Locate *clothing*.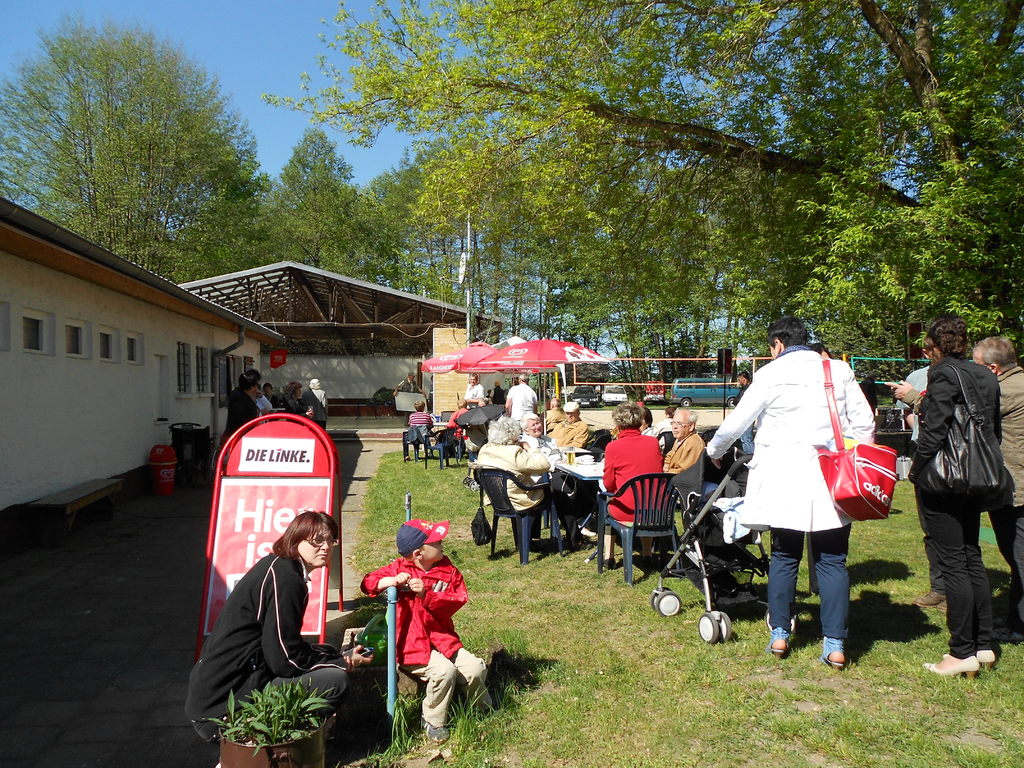
Bounding box: crop(917, 488, 996, 653).
